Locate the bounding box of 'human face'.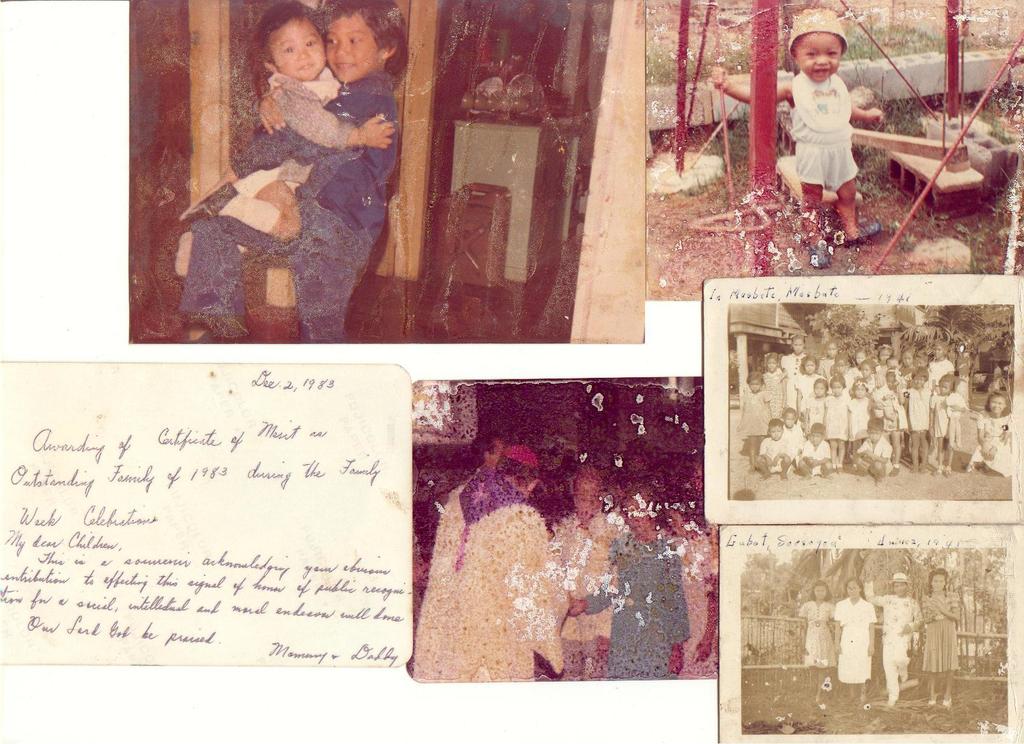
Bounding box: region(626, 492, 653, 530).
